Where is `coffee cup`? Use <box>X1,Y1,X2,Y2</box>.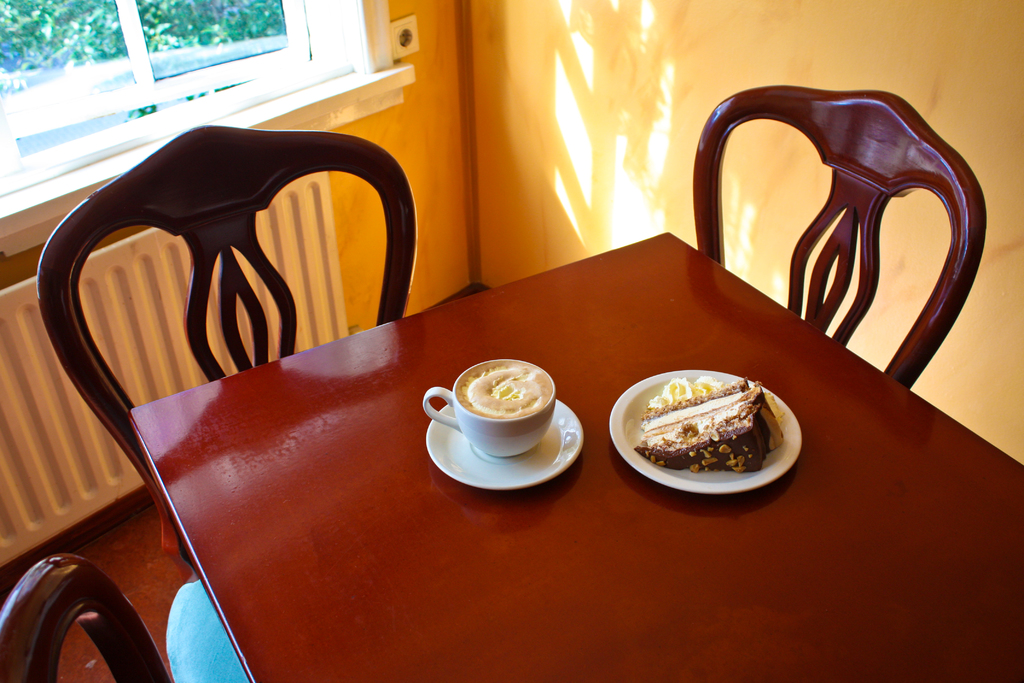
<box>422,357,557,456</box>.
